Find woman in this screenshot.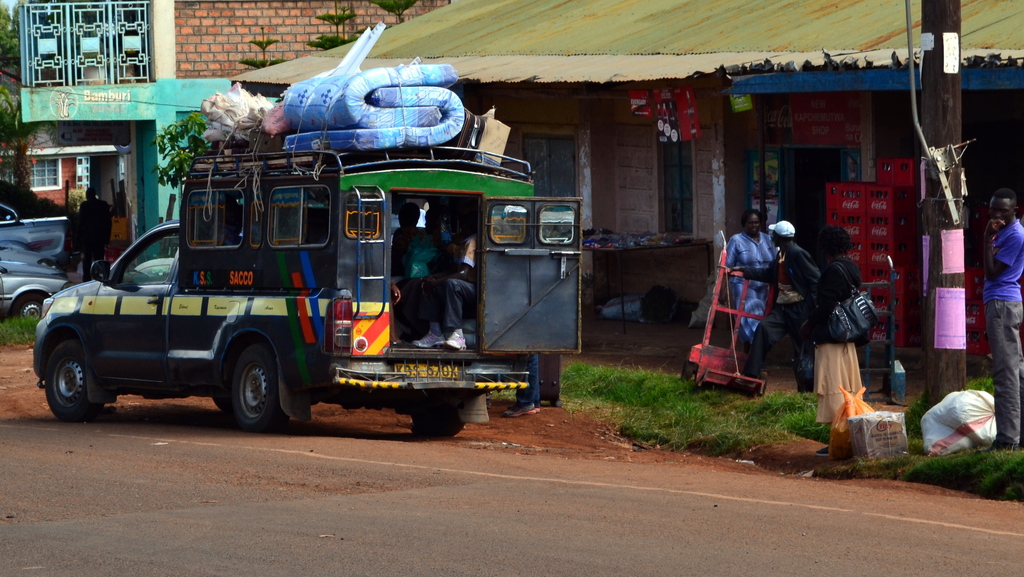
The bounding box for woman is x1=102 y1=195 x2=154 y2=282.
